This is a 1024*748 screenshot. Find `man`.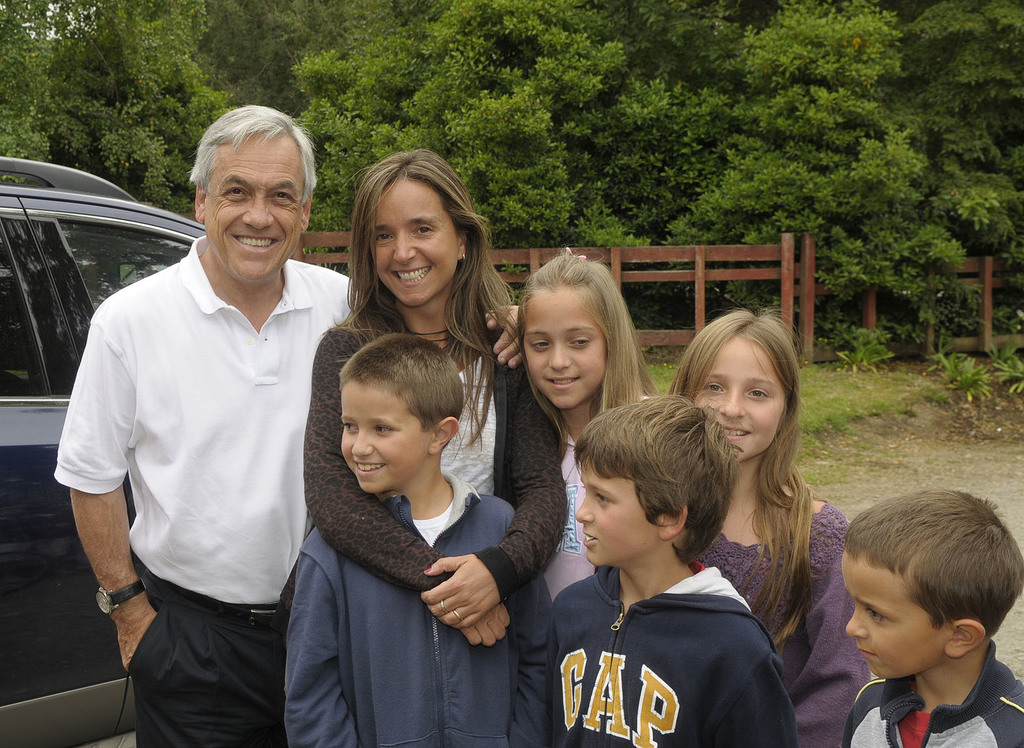
Bounding box: 51, 42, 345, 747.
